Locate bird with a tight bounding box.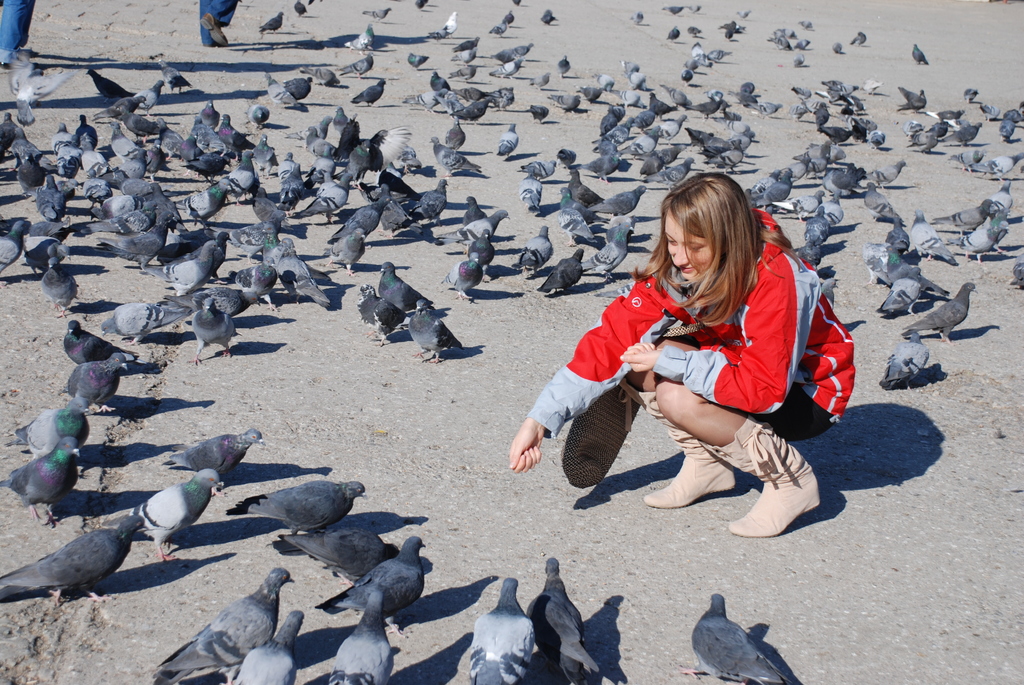
(709, 45, 728, 59).
